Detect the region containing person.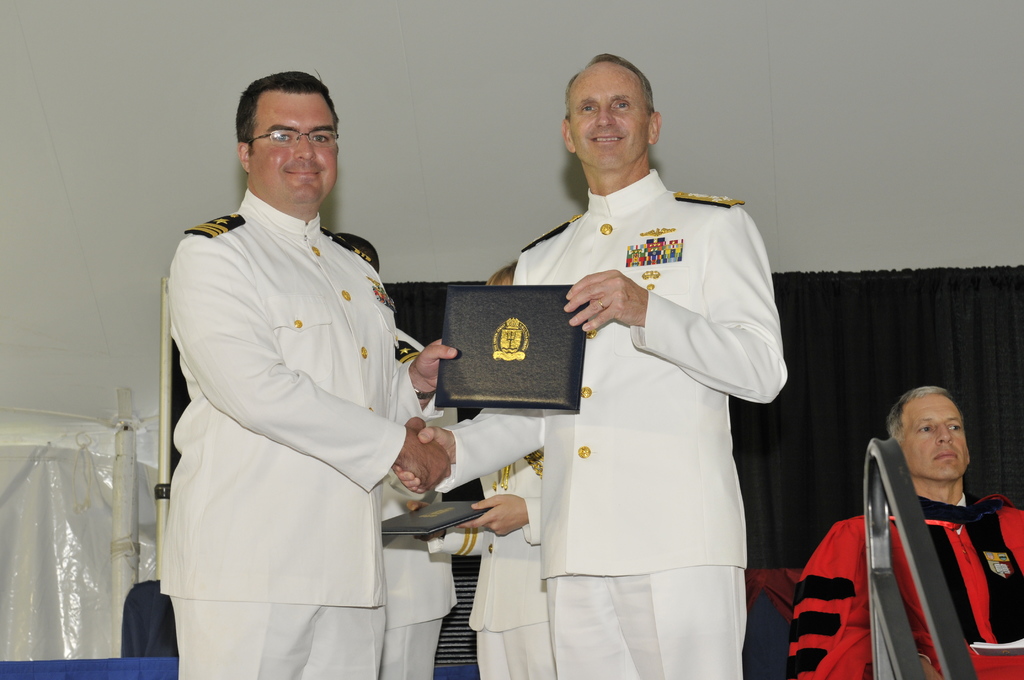
rect(334, 229, 458, 679).
